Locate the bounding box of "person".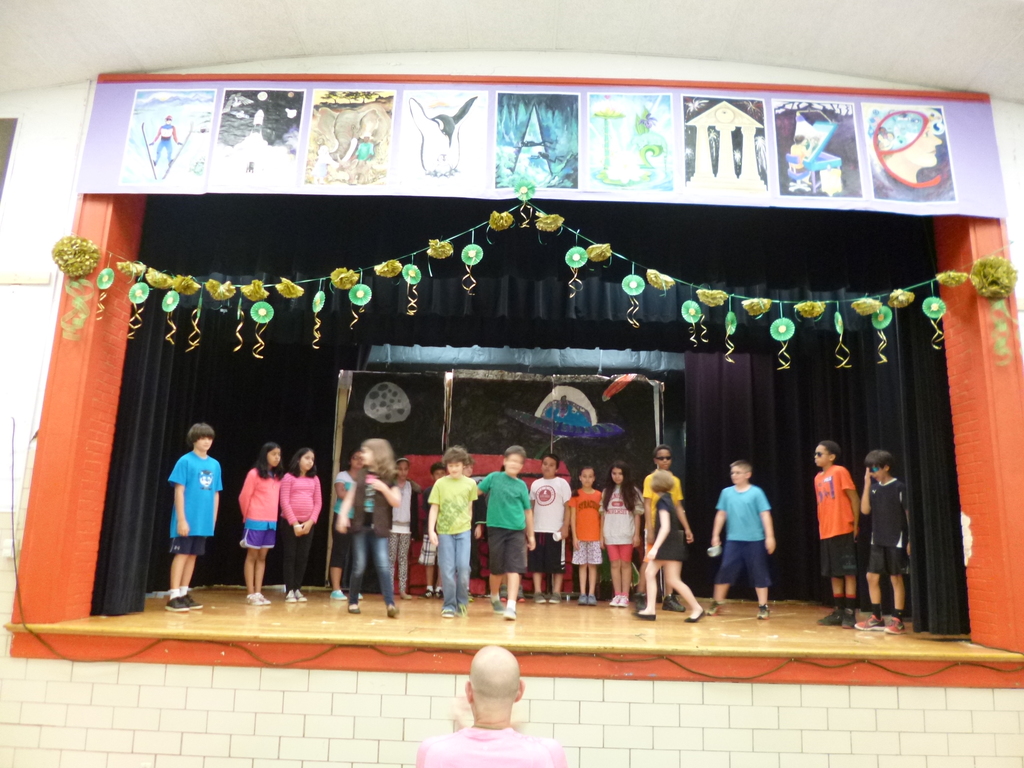
Bounding box: 600:458:643:610.
